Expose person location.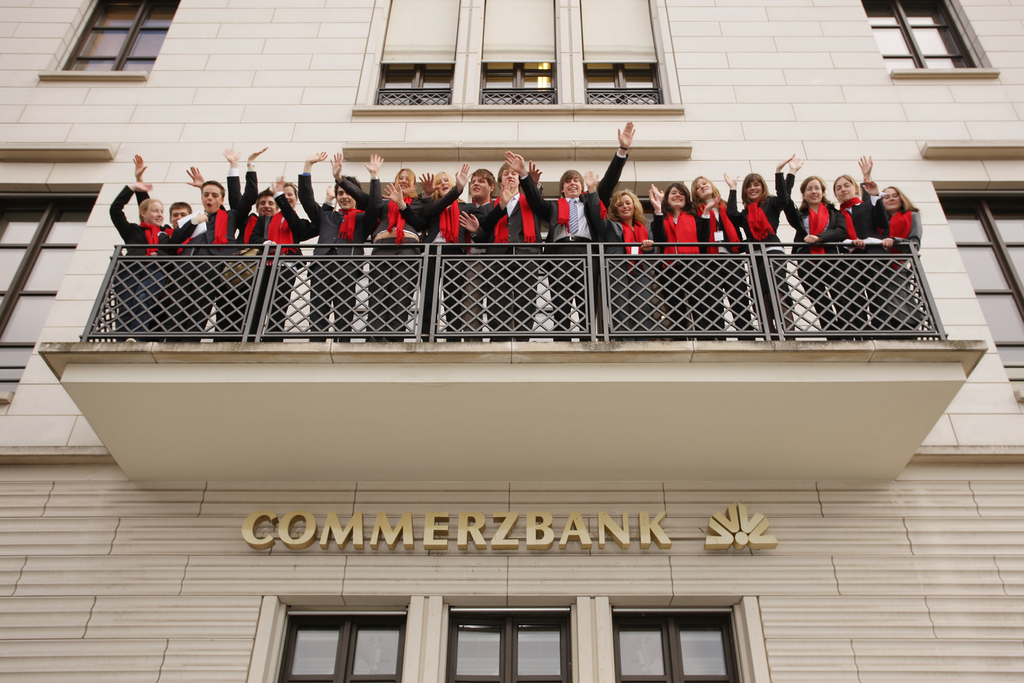
Exposed at x1=259 y1=182 x2=311 y2=293.
